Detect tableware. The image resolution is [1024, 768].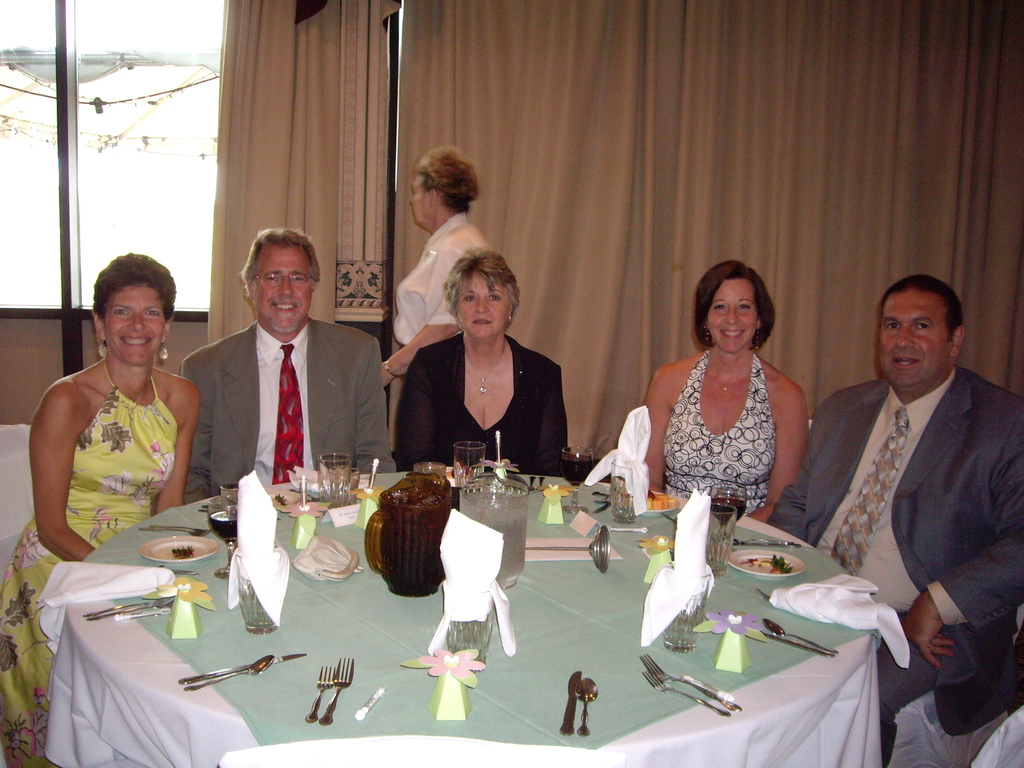
{"x1": 642, "y1": 666, "x2": 729, "y2": 717}.
